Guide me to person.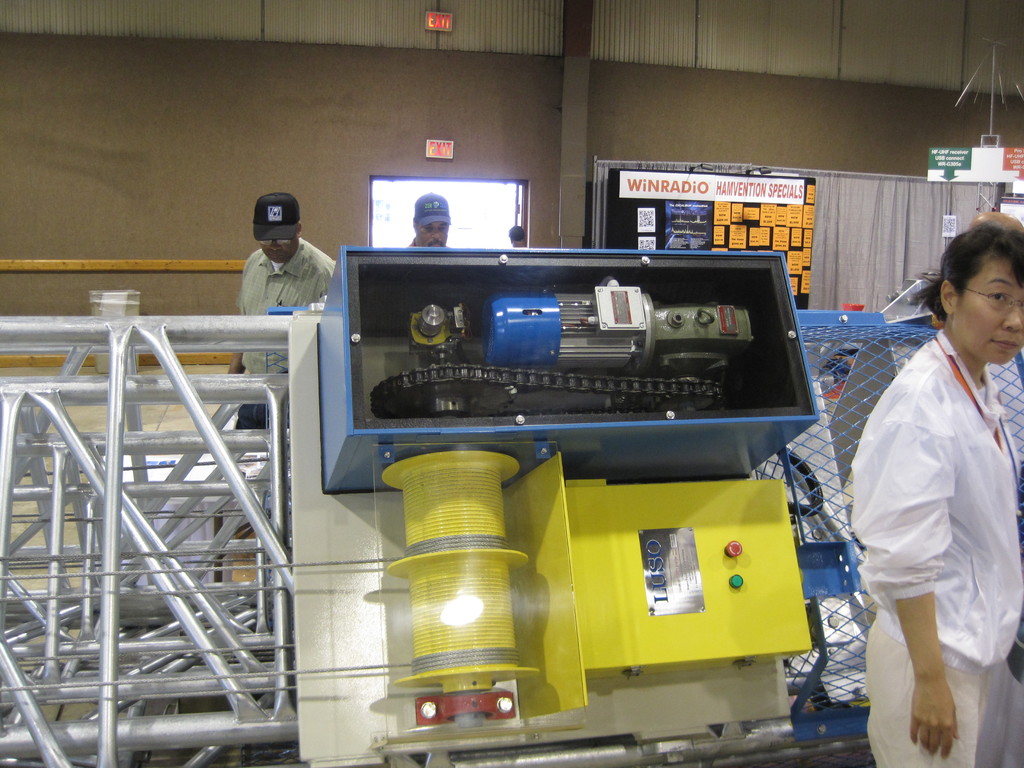
Guidance: <bbox>846, 209, 1023, 767</bbox>.
